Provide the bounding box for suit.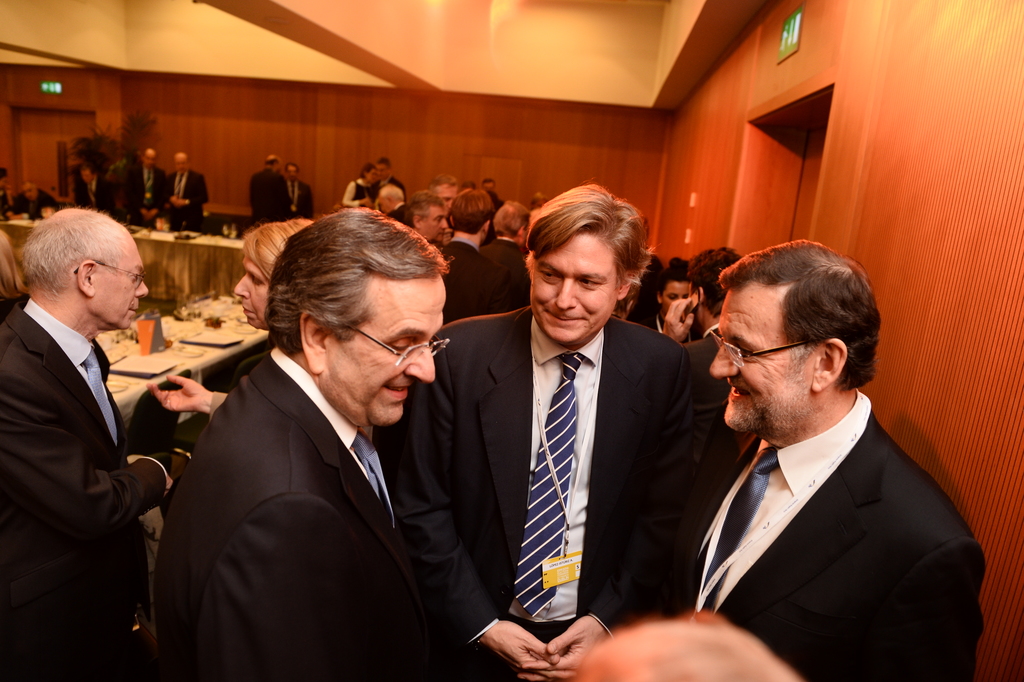
[680,325,719,489].
